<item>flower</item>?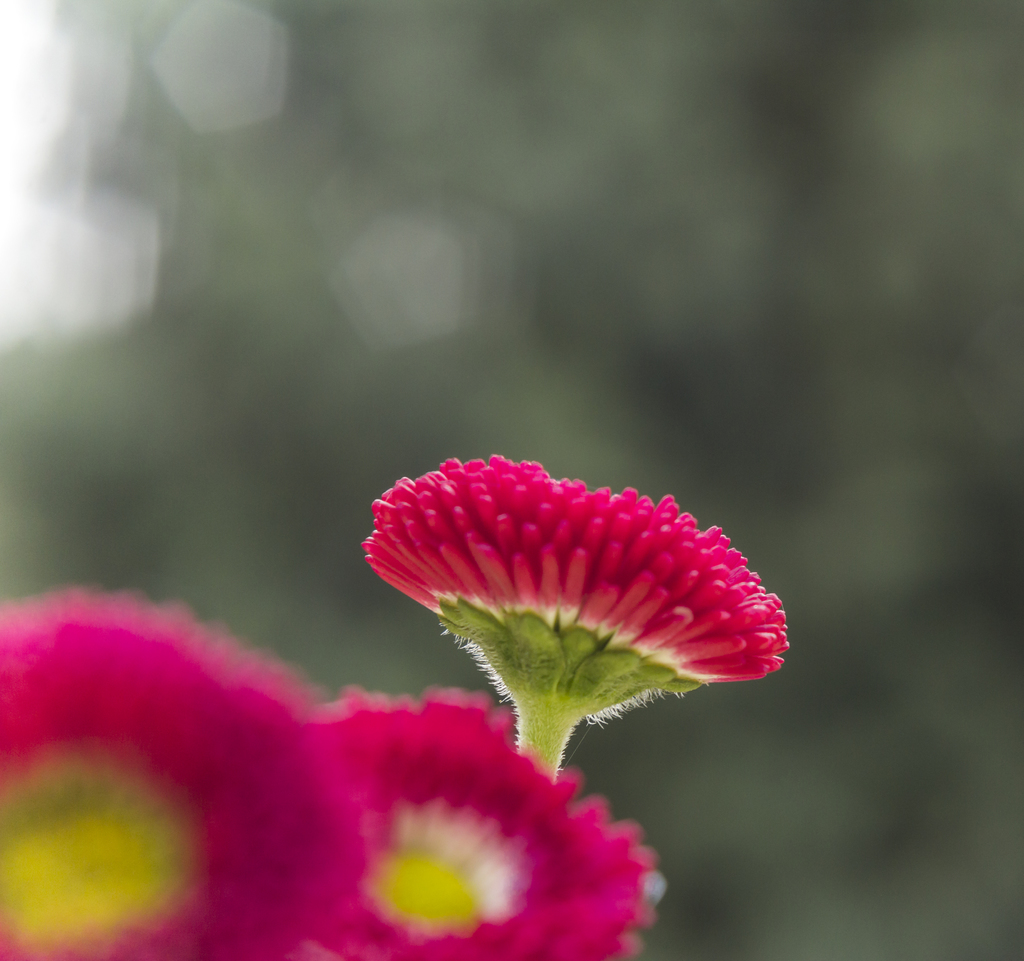
Rect(322, 676, 671, 957)
